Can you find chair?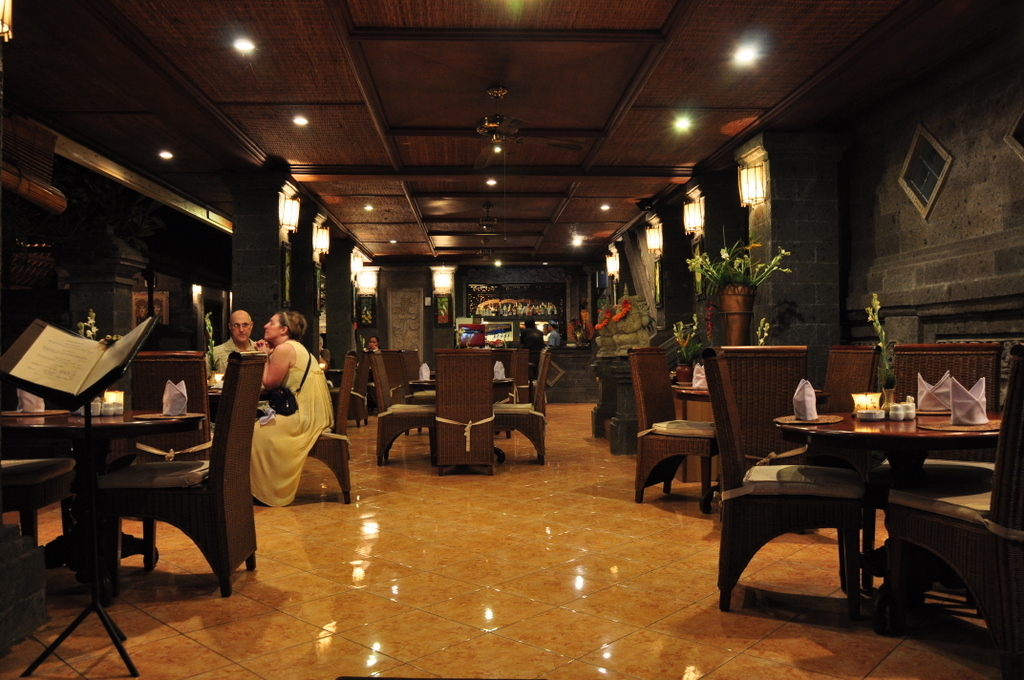
Yes, bounding box: [left=707, top=343, right=876, bottom=611].
